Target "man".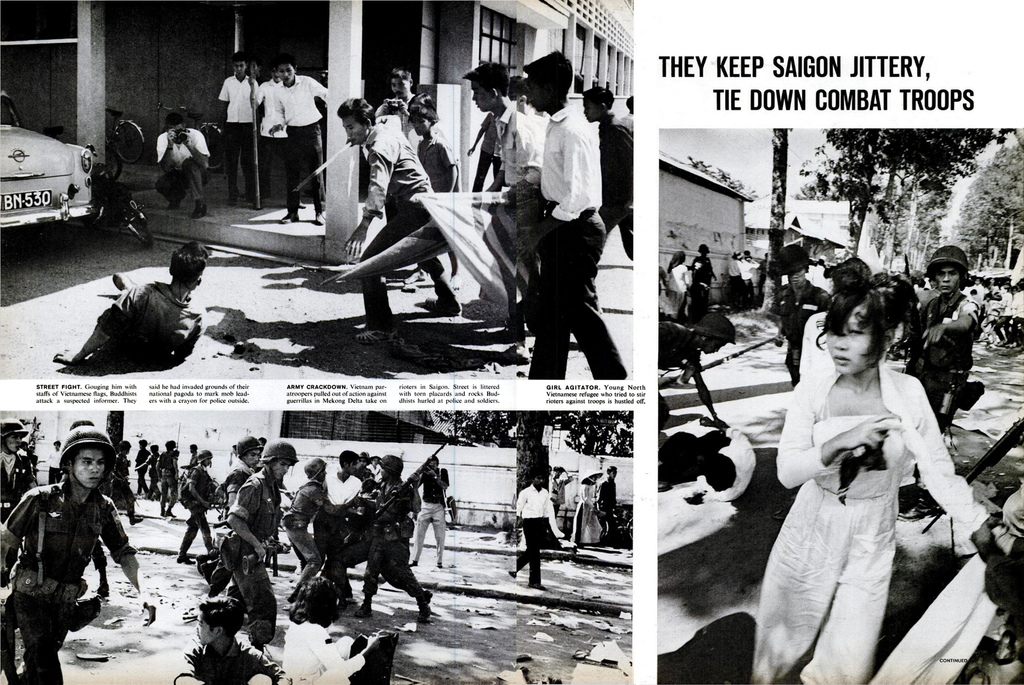
Target region: left=358, top=449, right=438, bottom=618.
